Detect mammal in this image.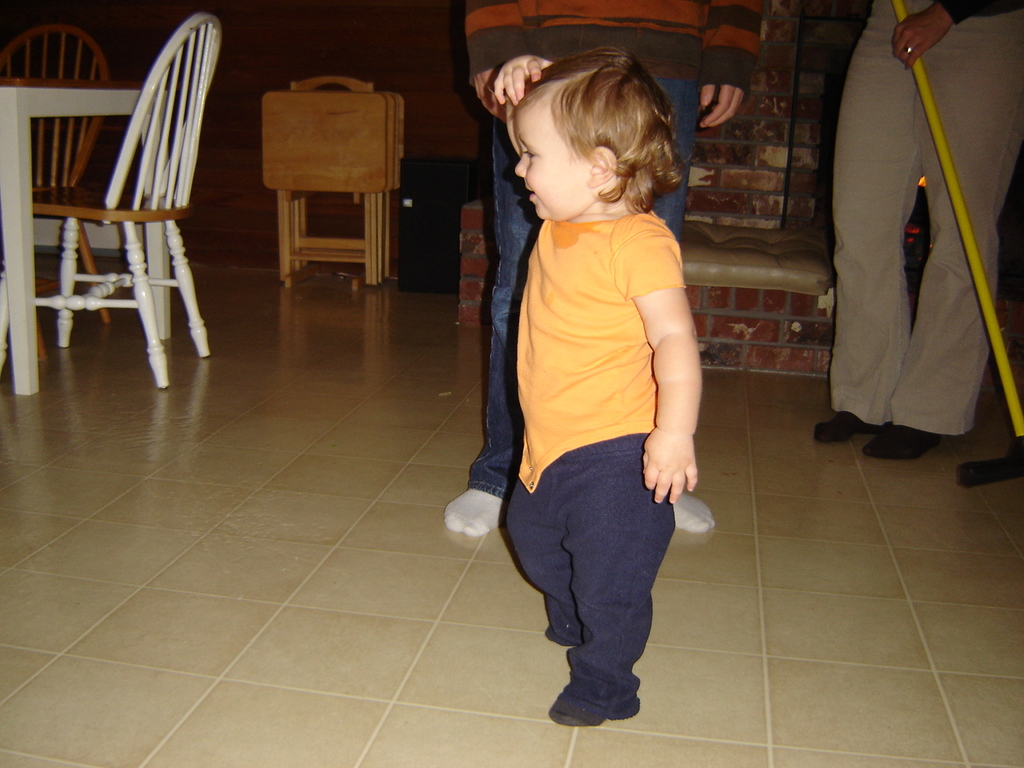
Detection: 795/10/1001/494.
